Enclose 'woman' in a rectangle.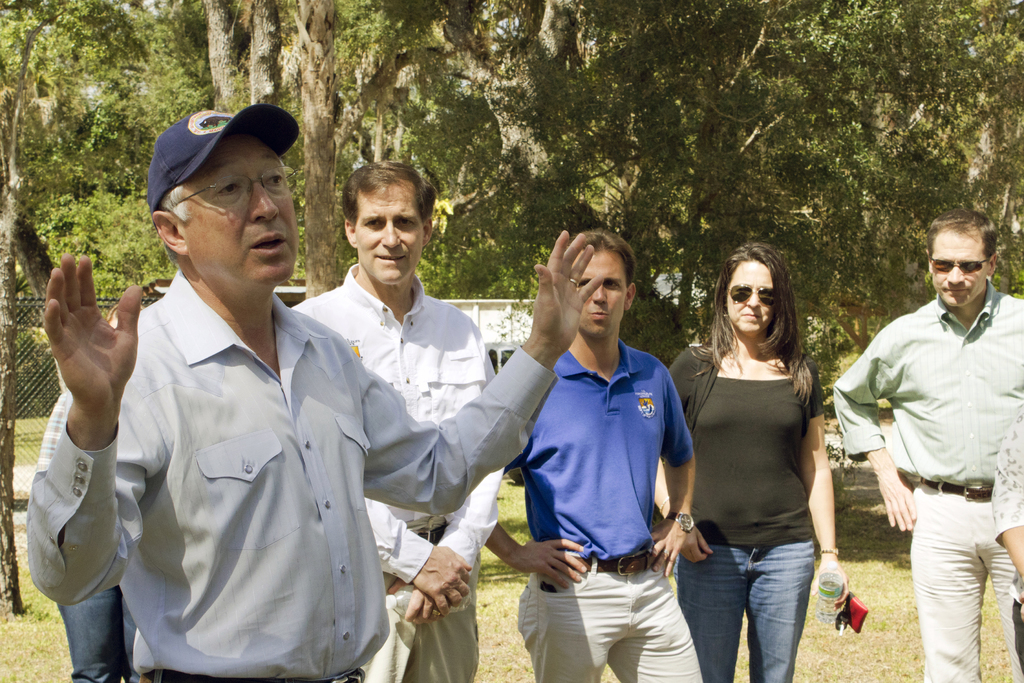
<region>671, 239, 850, 671</region>.
